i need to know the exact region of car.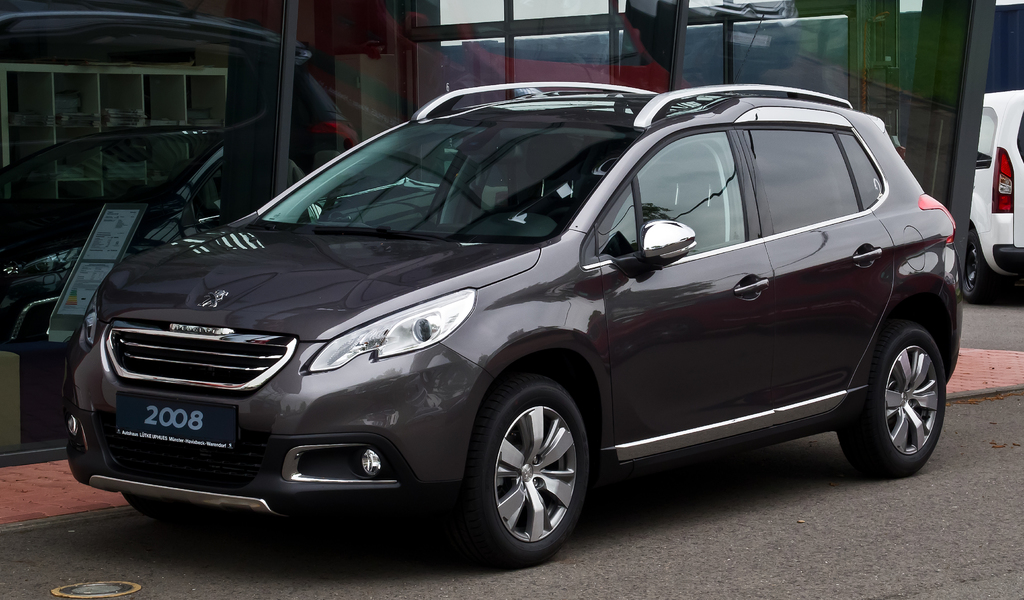
Region: BBox(63, 85, 960, 563).
